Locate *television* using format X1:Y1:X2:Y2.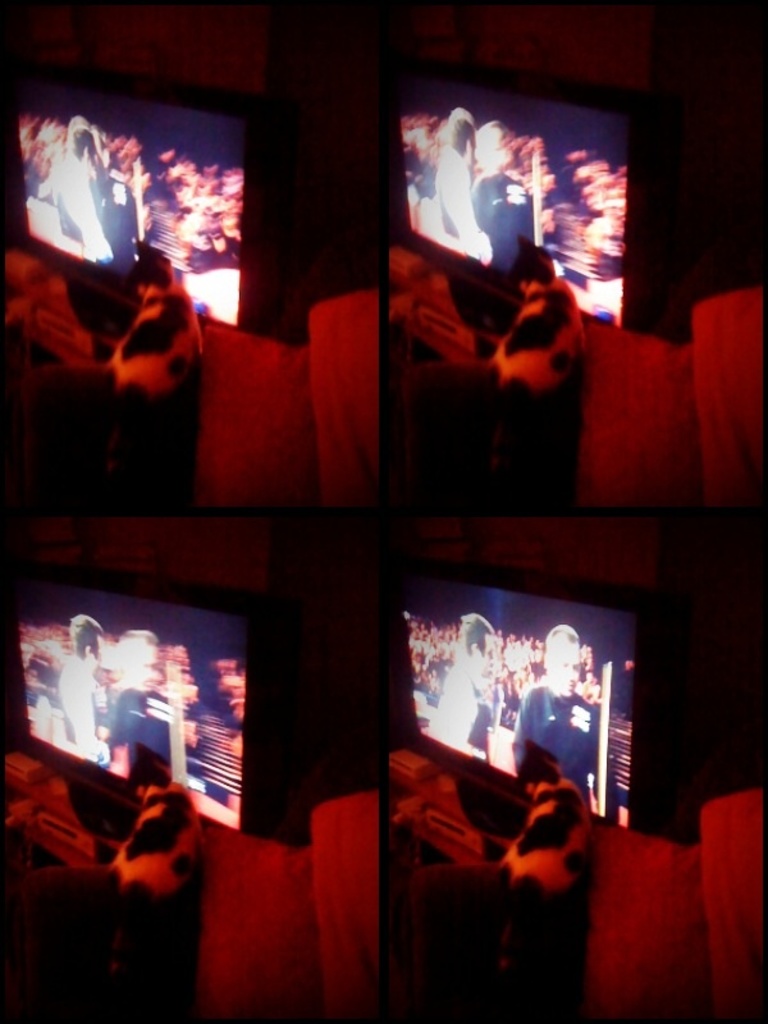
385:60:639:324.
